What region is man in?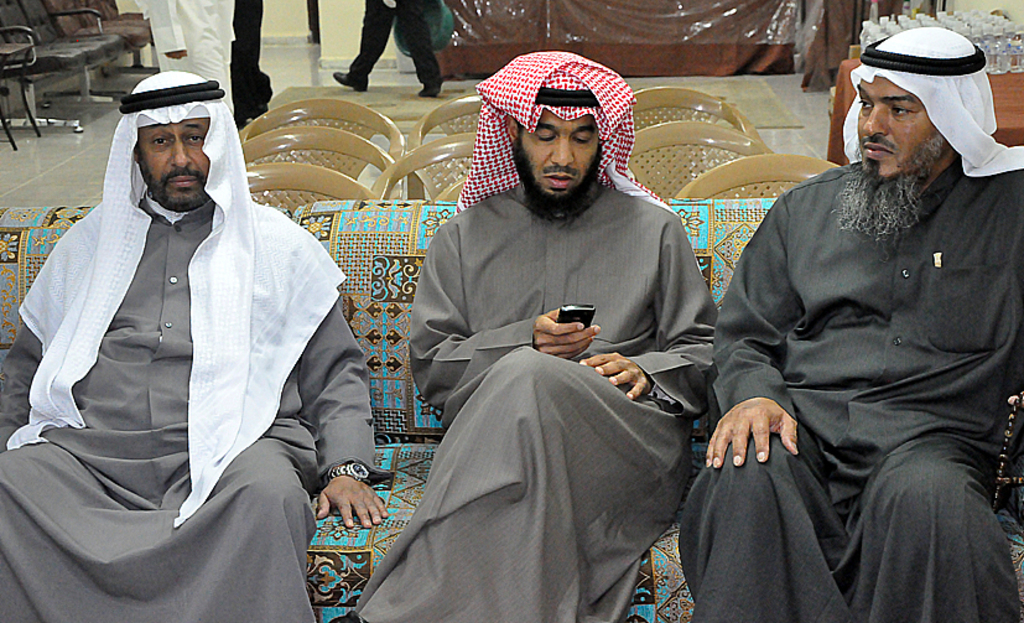
l=19, t=41, r=379, b=611.
